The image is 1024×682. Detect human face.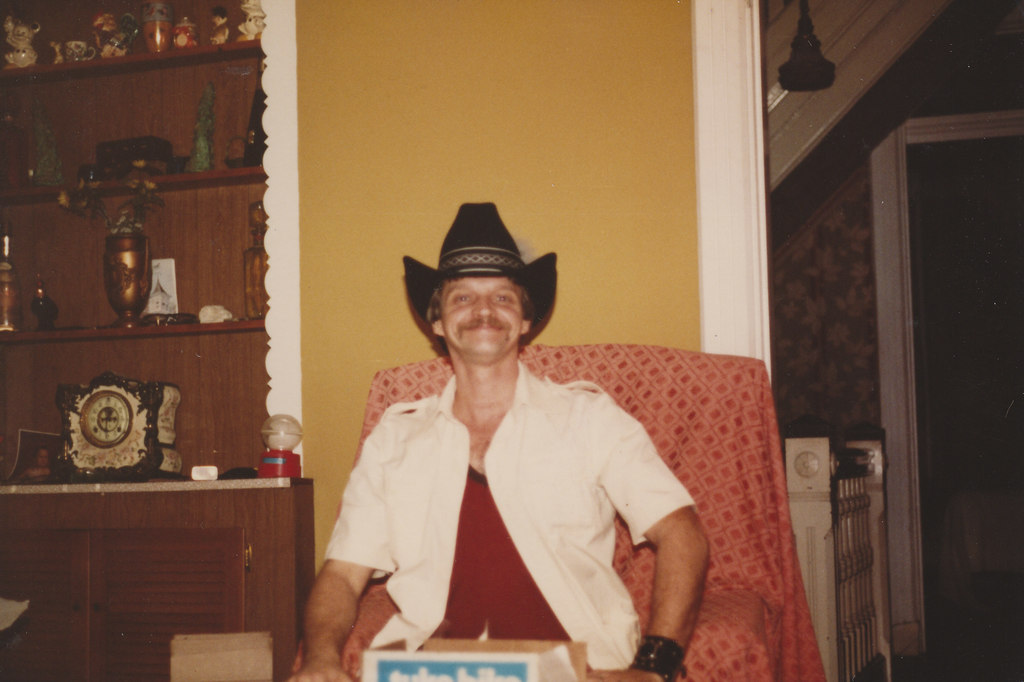
Detection: <bbox>445, 275, 528, 363</bbox>.
